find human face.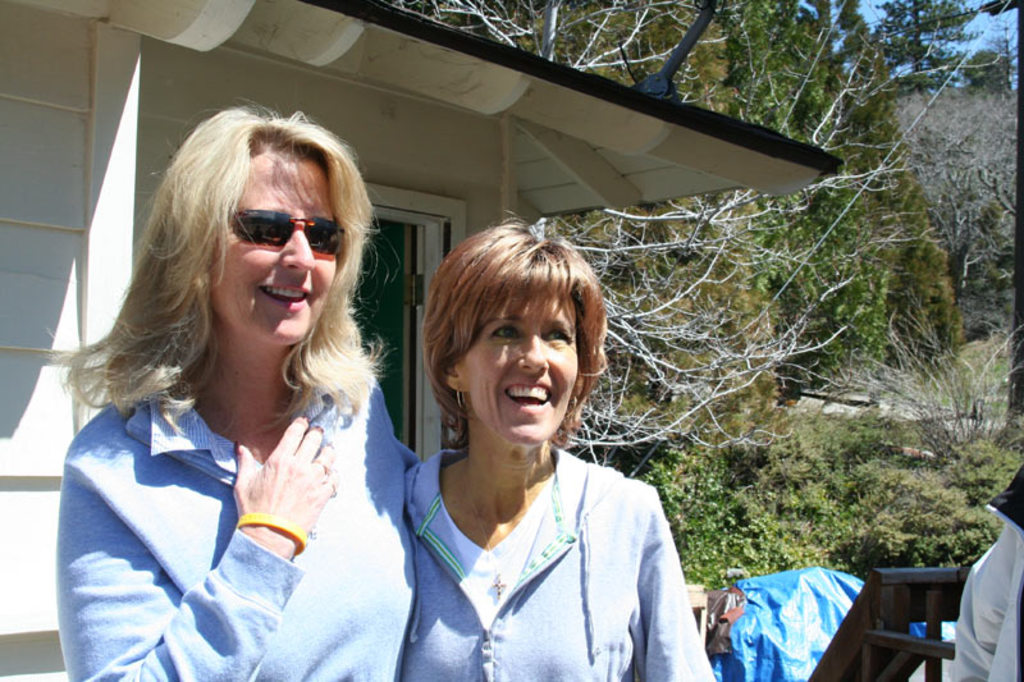
[left=462, top=284, right=581, bottom=453].
